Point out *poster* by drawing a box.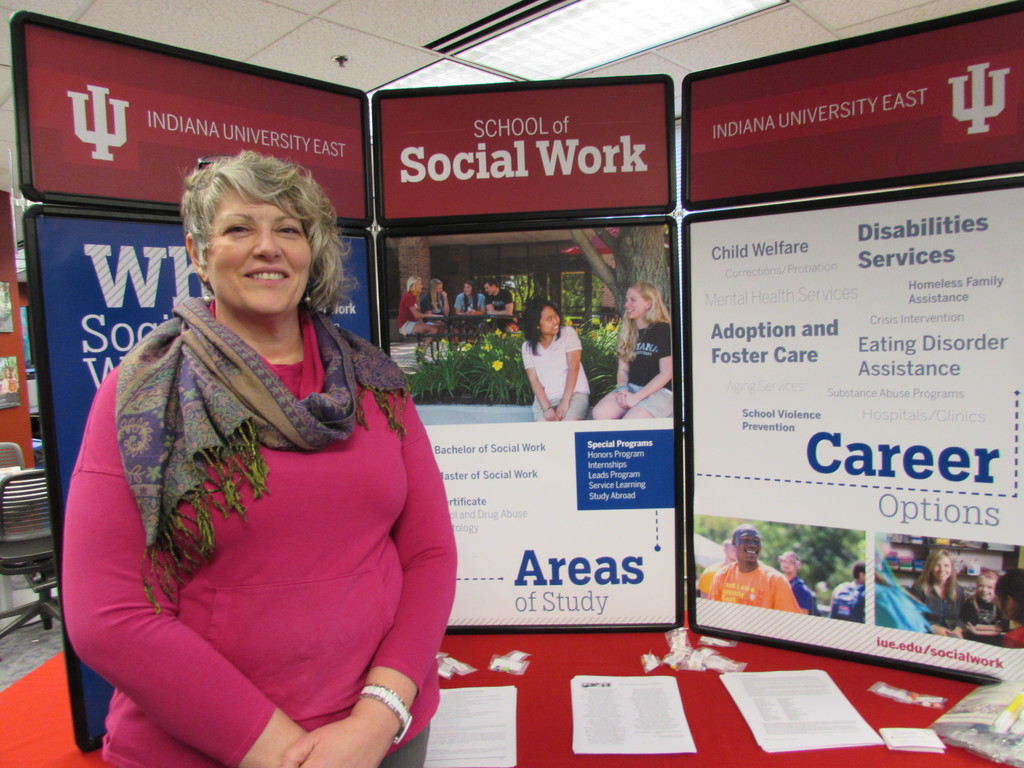
BBox(29, 221, 375, 749).
